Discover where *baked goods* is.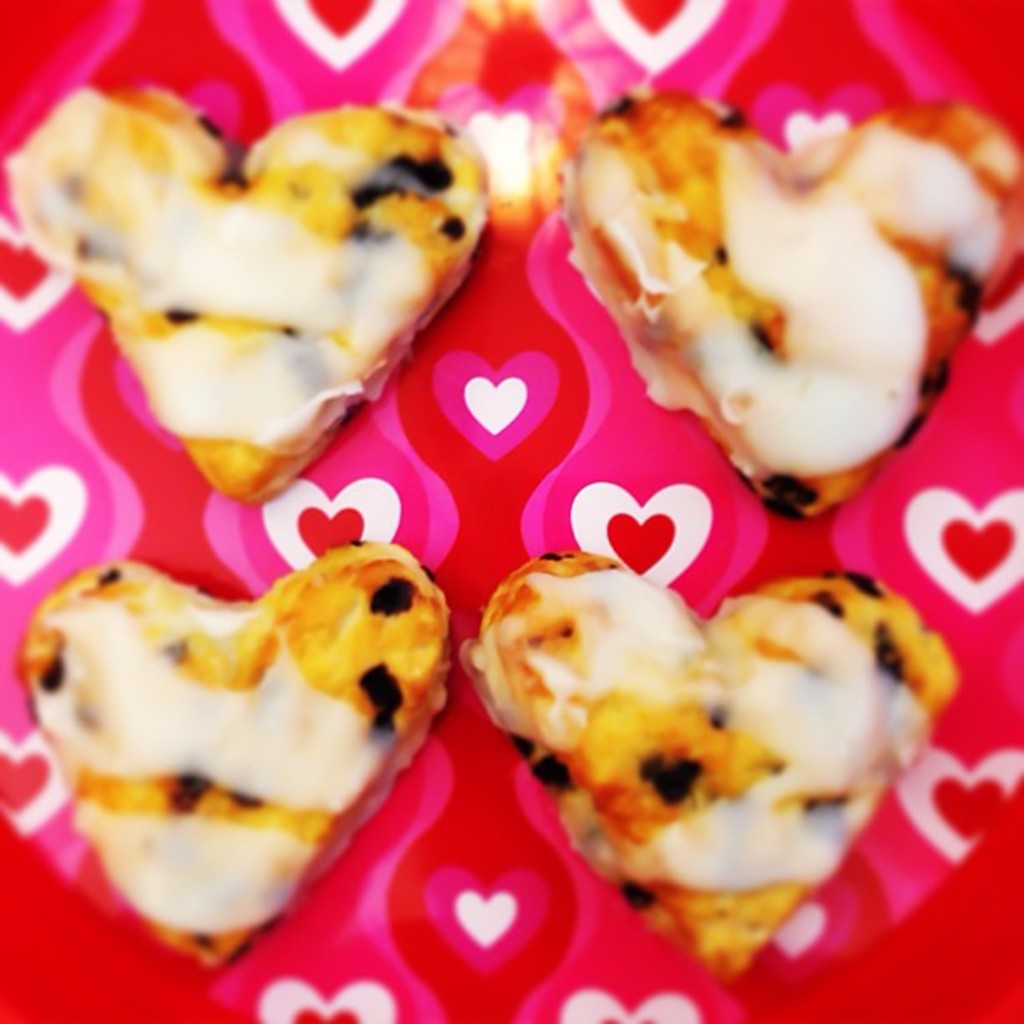
Discovered at (x1=7, y1=535, x2=477, y2=955).
